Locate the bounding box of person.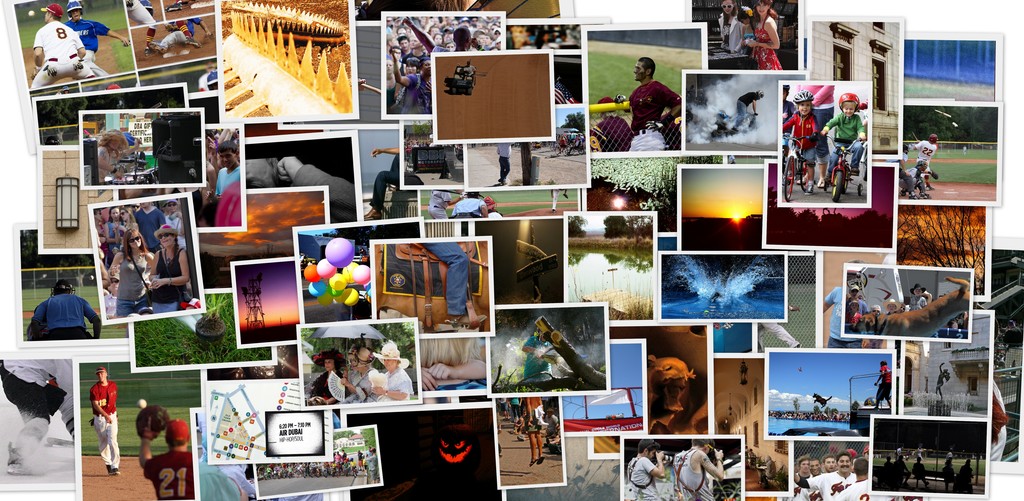
Bounding box: l=515, t=325, r=566, b=375.
